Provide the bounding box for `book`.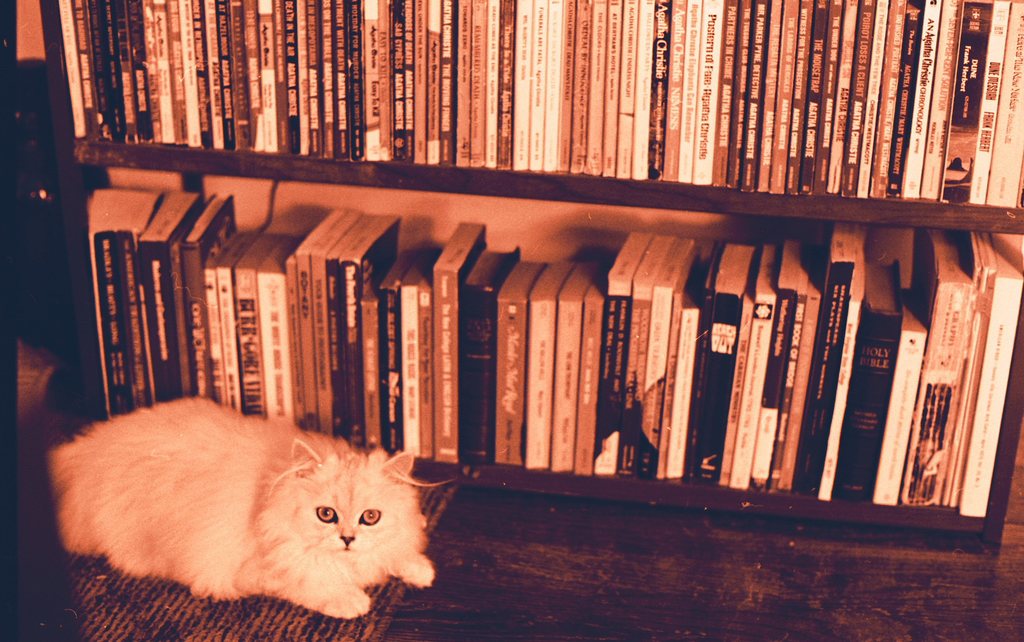
crop(175, 191, 248, 399).
